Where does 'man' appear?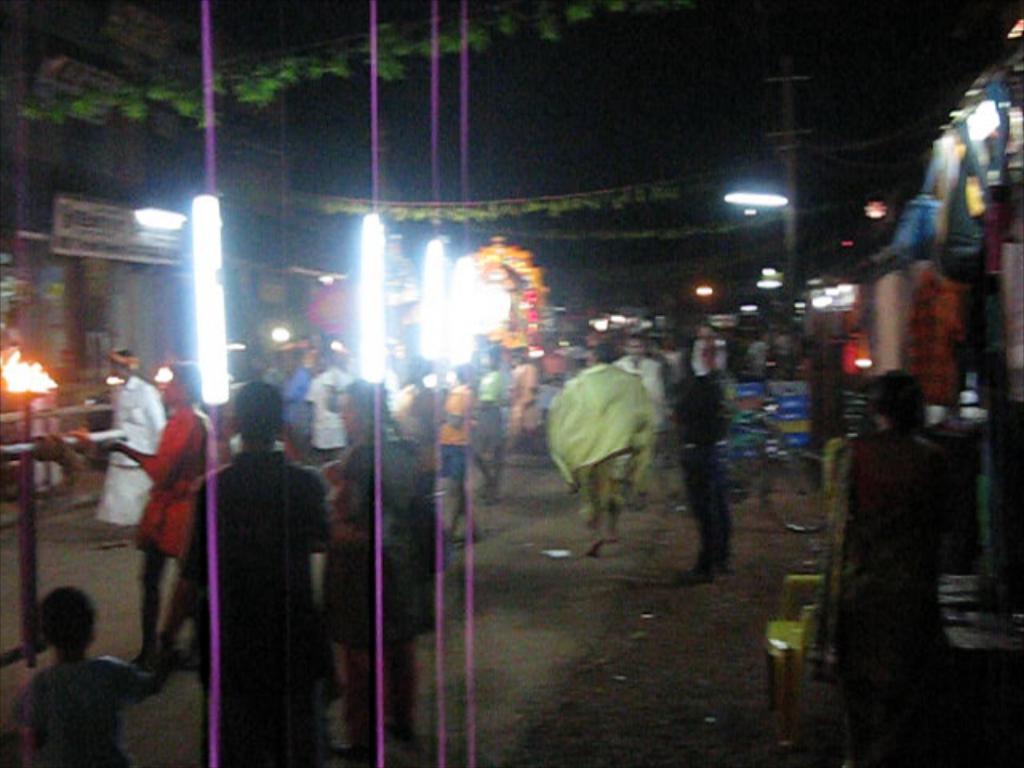
Appears at 611 336 662 488.
